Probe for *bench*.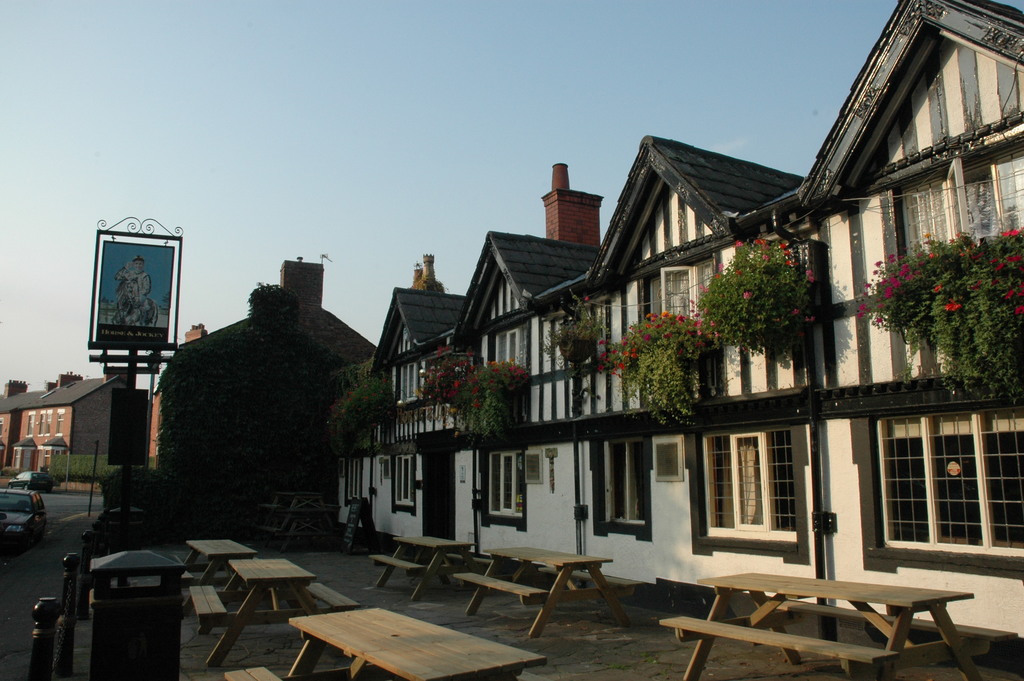
Probe result: [x1=463, y1=538, x2=645, y2=633].
